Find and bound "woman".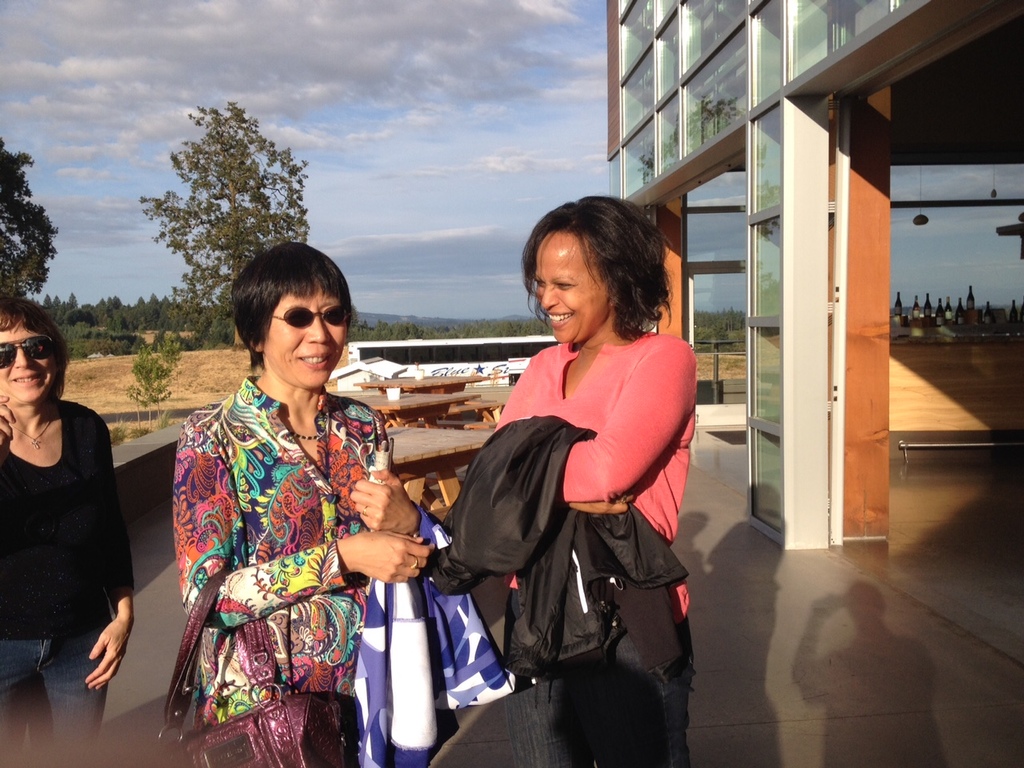
Bound: locate(0, 294, 162, 767).
